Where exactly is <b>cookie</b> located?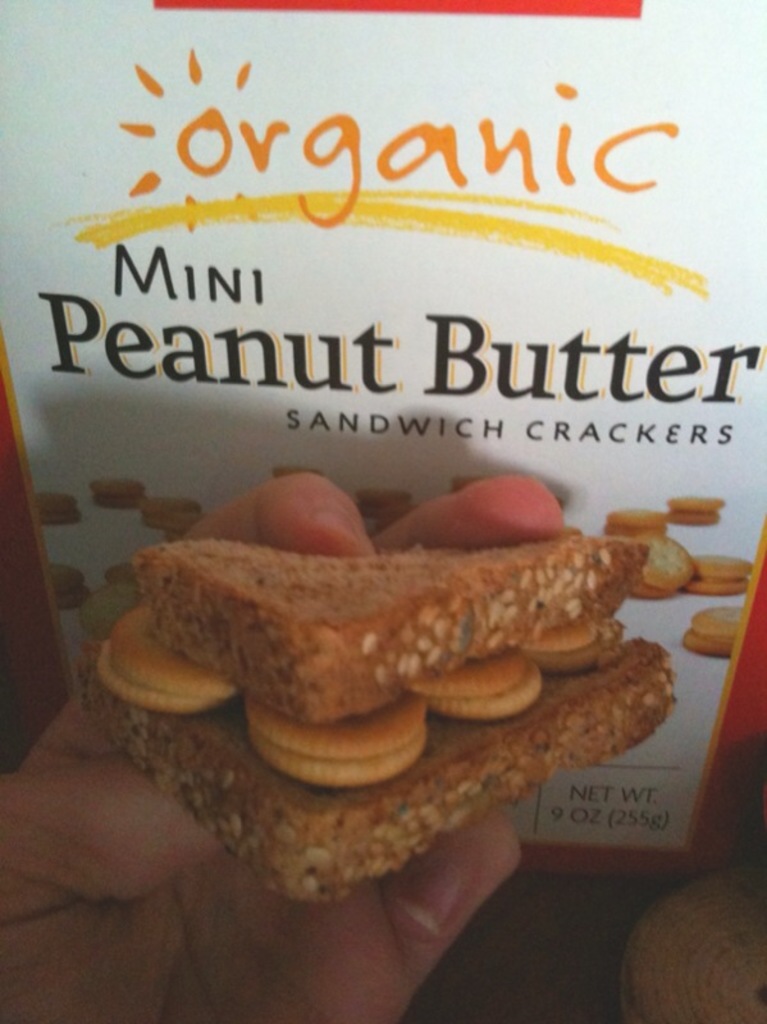
Its bounding box is detection(93, 472, 150, 511).
